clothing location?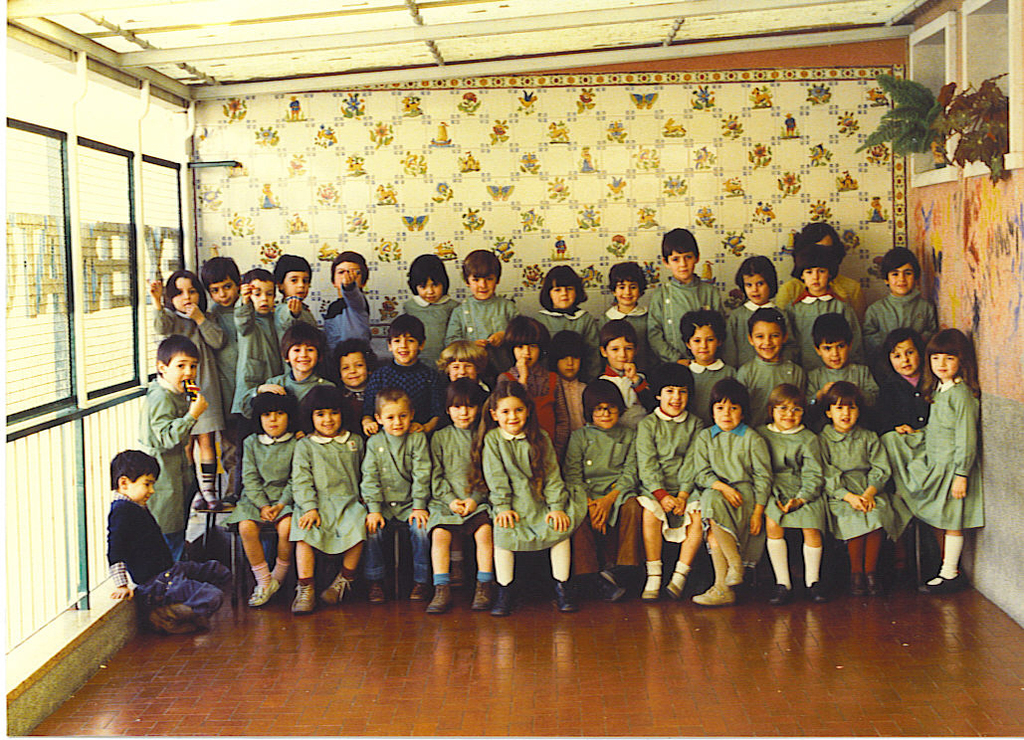
crop(815, 426, 893, 583)
